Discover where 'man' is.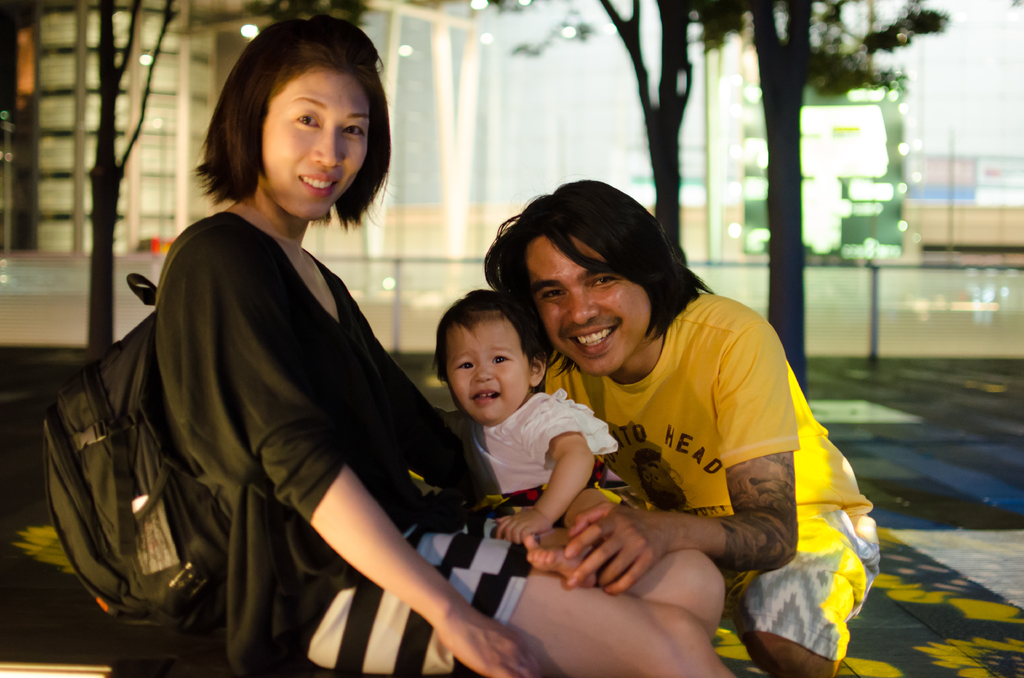
Discovered at {"x1": 406, "y1": 164, "x2": 845, "y2": 658}.
